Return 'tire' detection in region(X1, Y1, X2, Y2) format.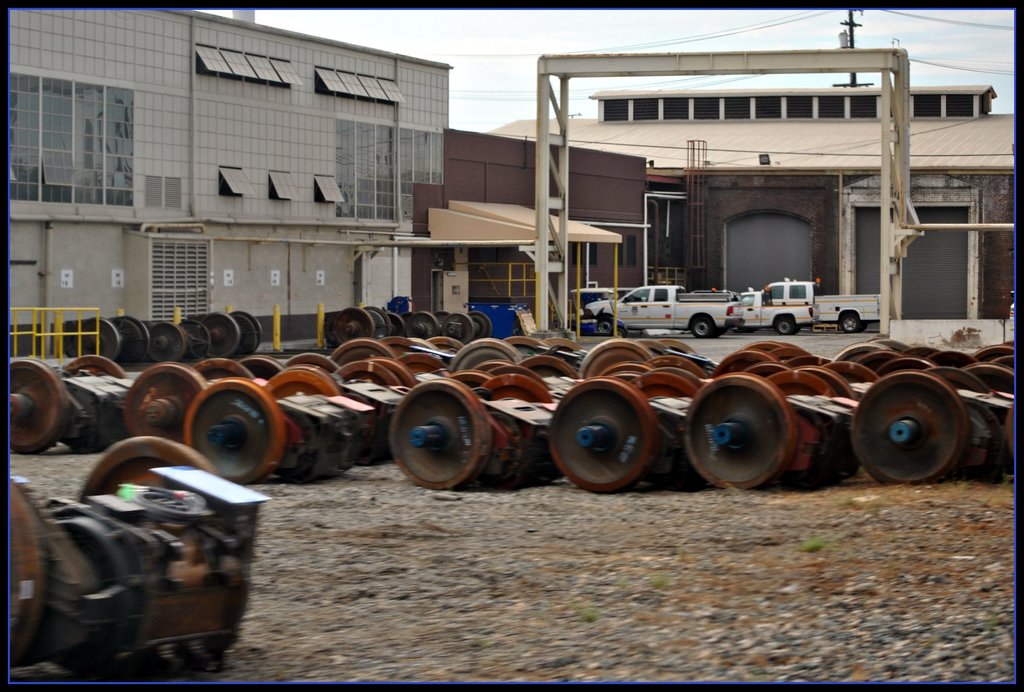
region(838, 311, 860, 333).
